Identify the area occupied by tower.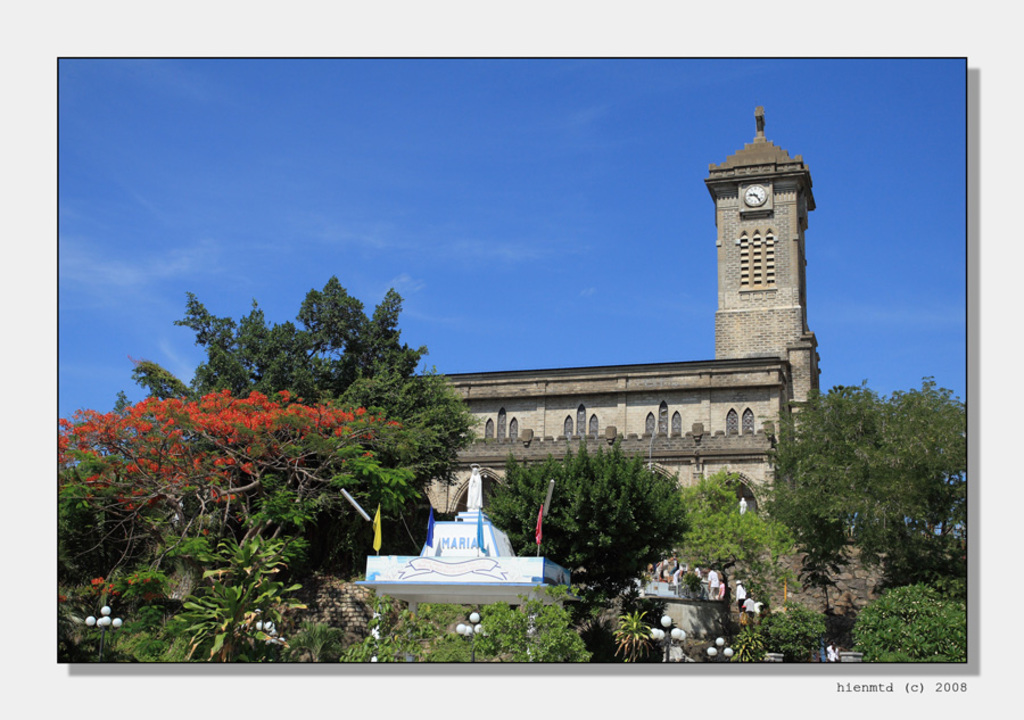
Area: (x1=321, y1=98, x2=874, y2=622).
